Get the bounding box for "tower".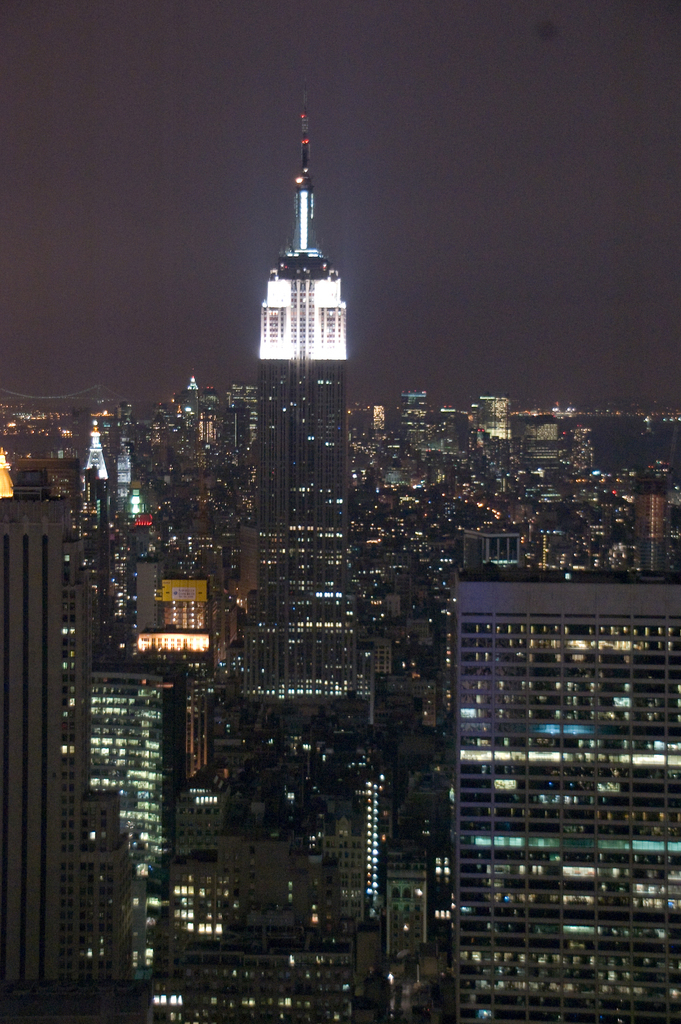
[193, 73, 419, 844].
